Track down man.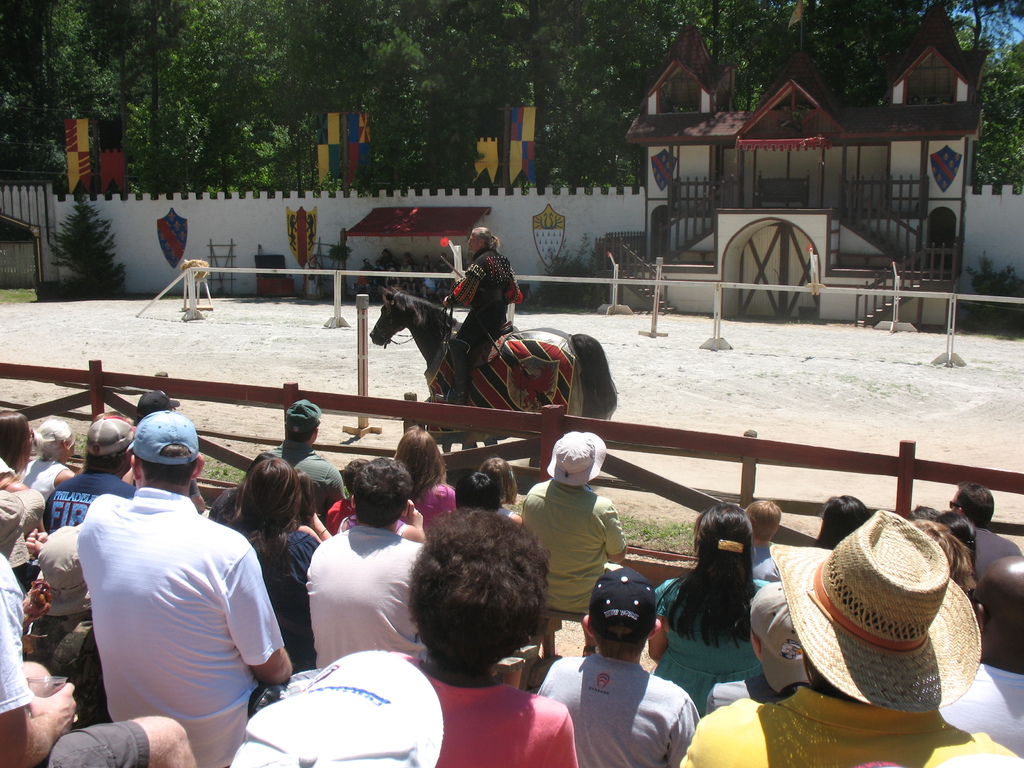
Tracked to [left=253, top=395, right=354, bottom=507].
